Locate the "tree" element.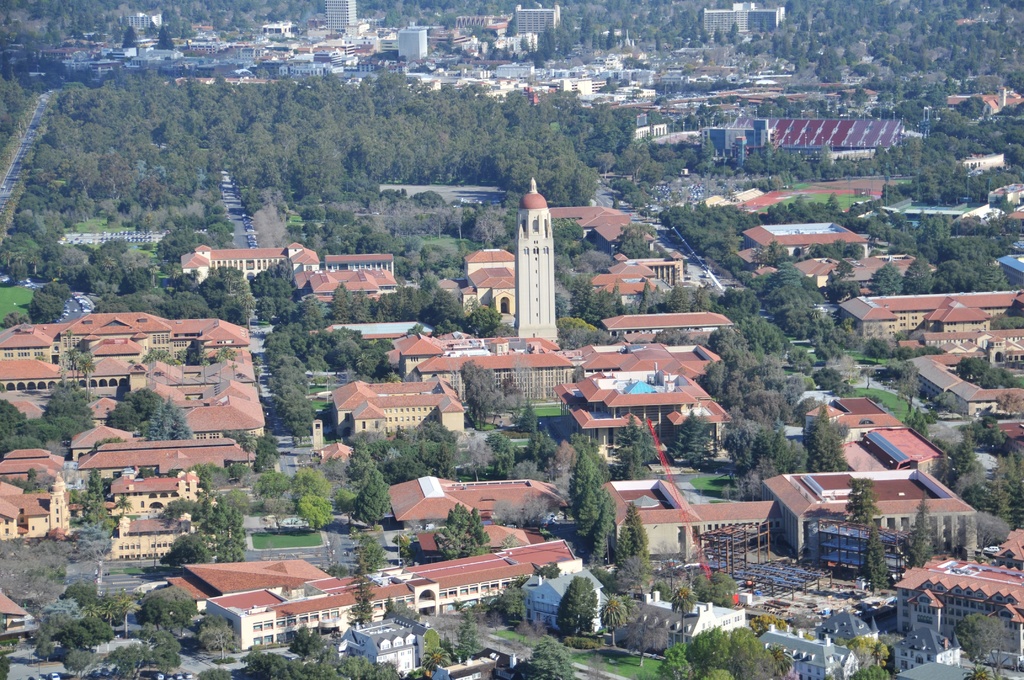
Element bbox: (158,526,216,565).
